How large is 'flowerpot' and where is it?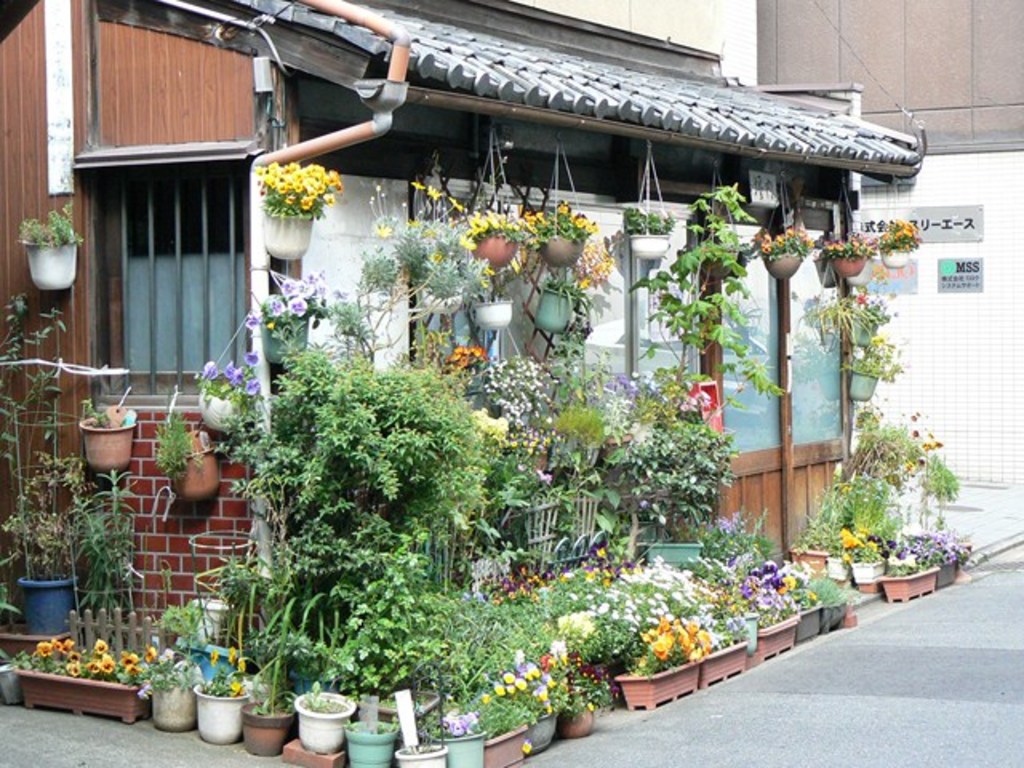
Bounding box: <box>21,237,77,290</box>.
